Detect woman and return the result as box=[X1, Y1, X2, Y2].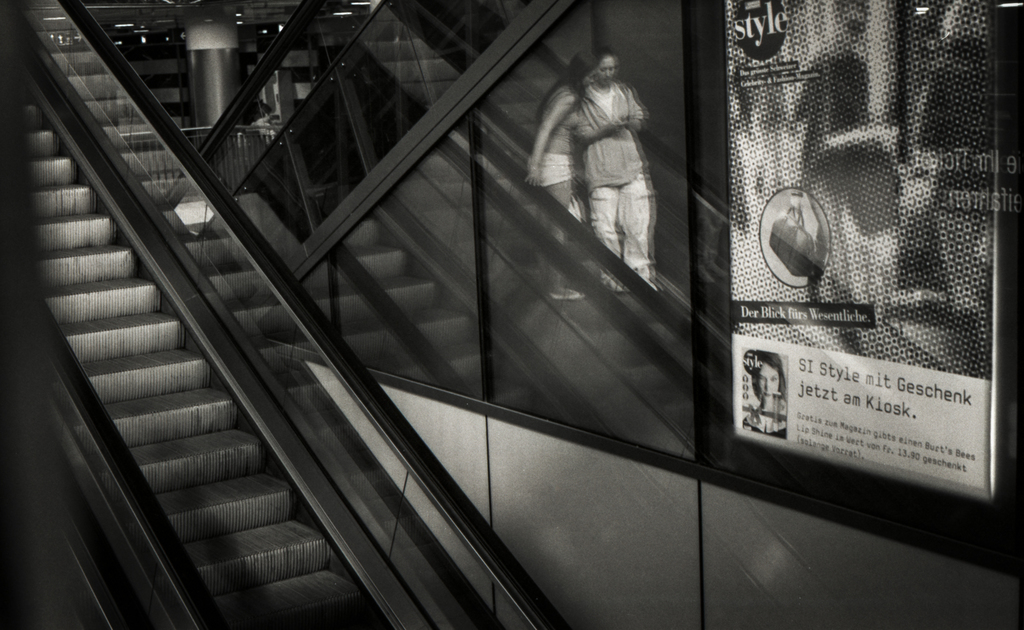
box=[574, 52, 657, 292].
